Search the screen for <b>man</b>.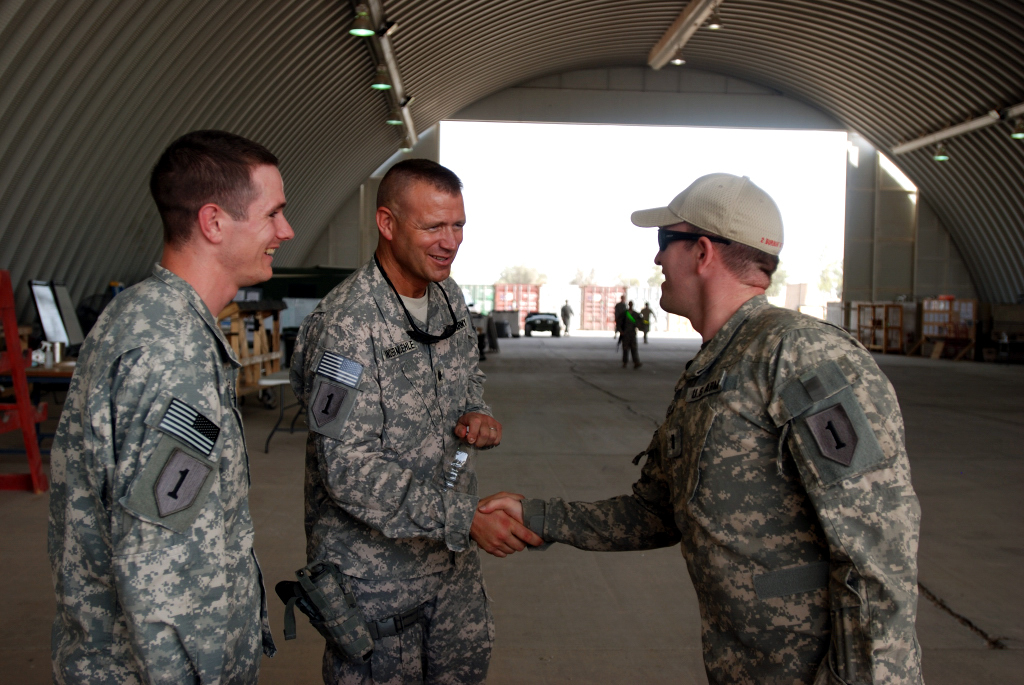
Found at region(279, 159, 503, 684).
